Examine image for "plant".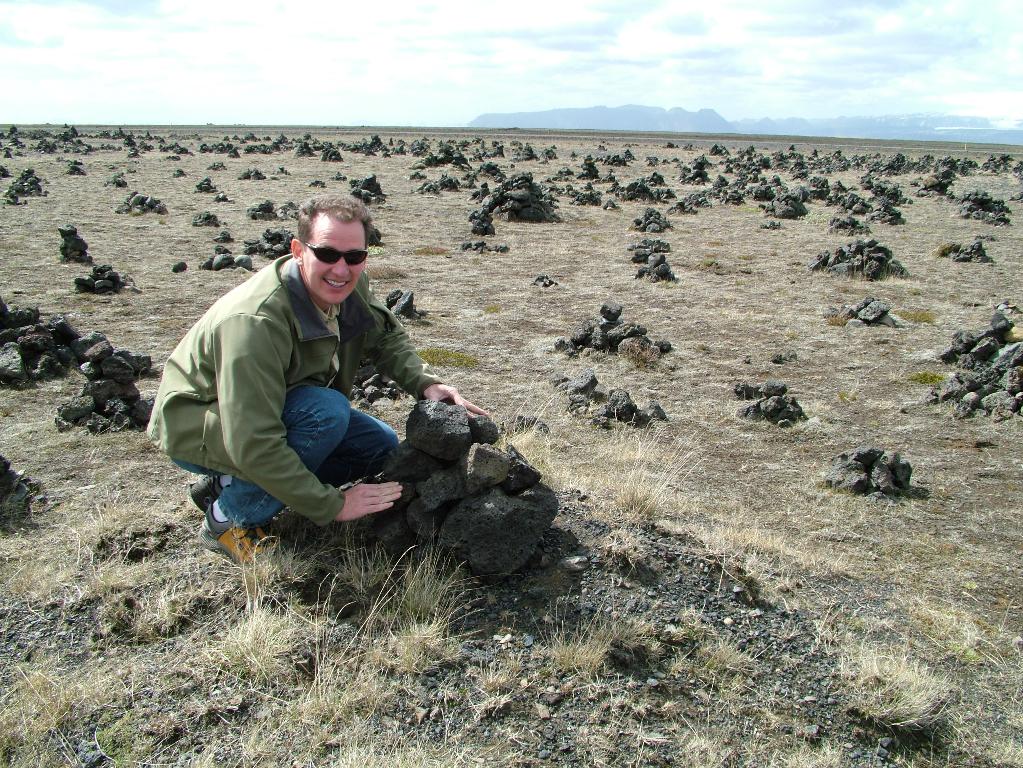
Examination result: locate(738, 203, 761, 212).
